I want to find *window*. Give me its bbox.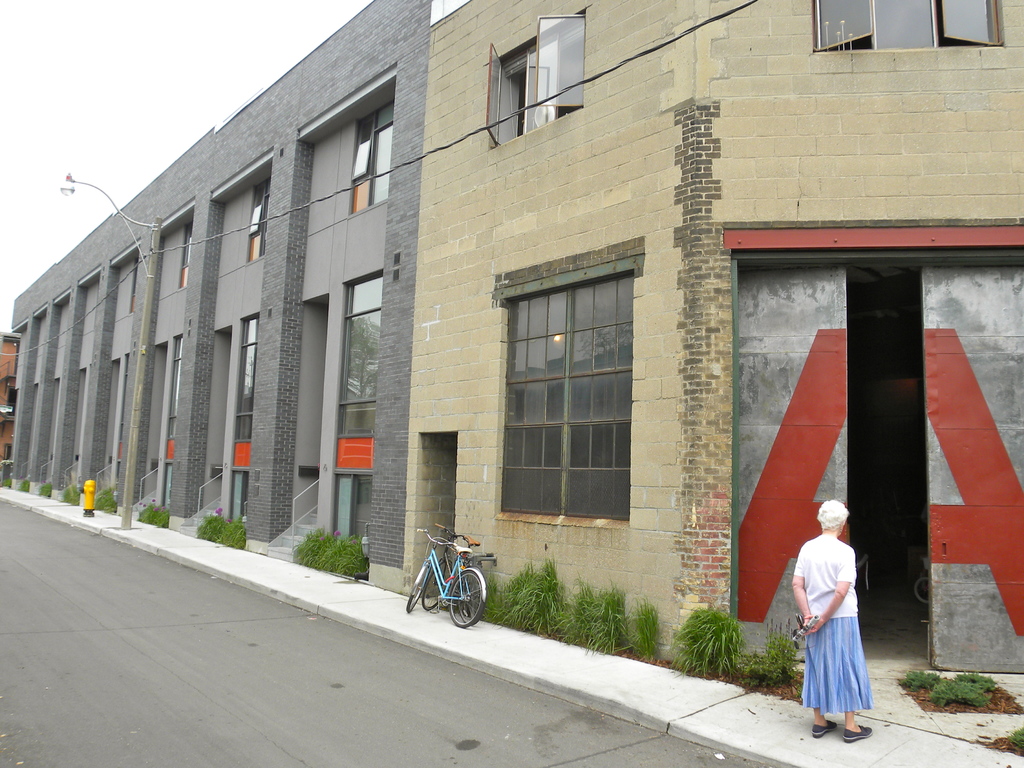
bbox(484, 6, 588, 148).
